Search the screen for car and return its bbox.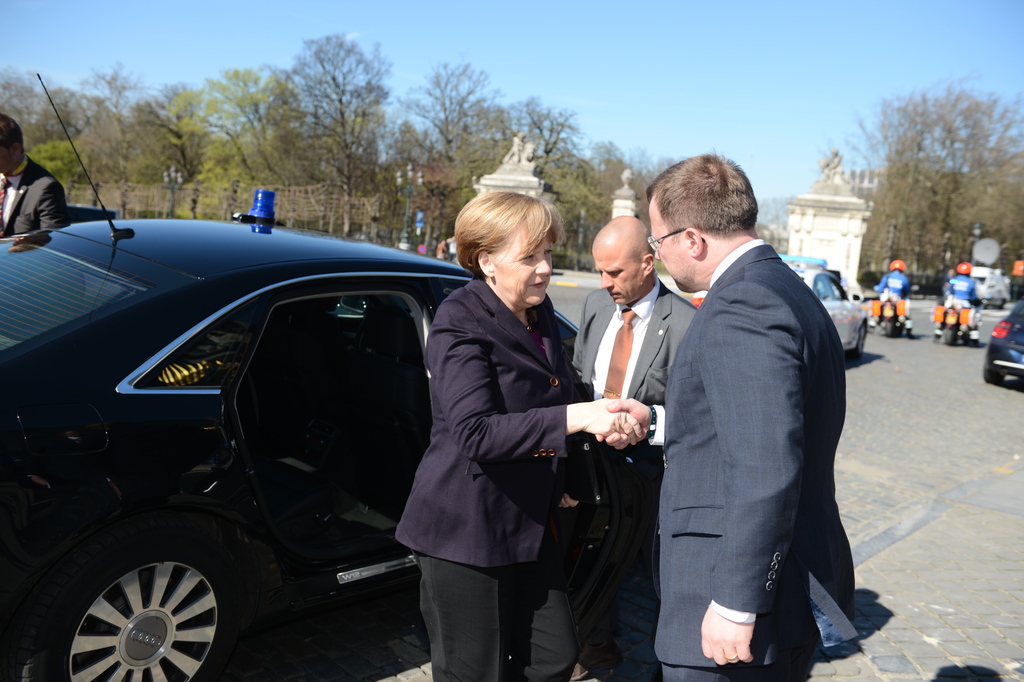
Found: (x1=788, y1=257, x2=868, y2=358).
